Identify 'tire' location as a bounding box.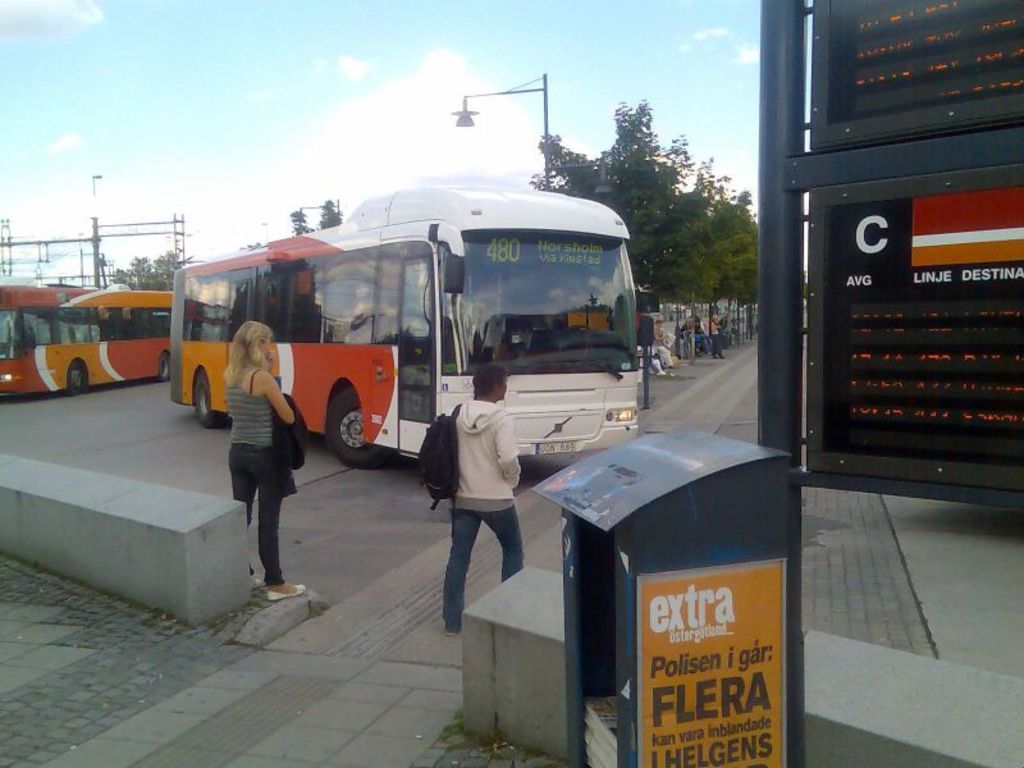
[x1=68, y1=358, x2=84, y2=394].
